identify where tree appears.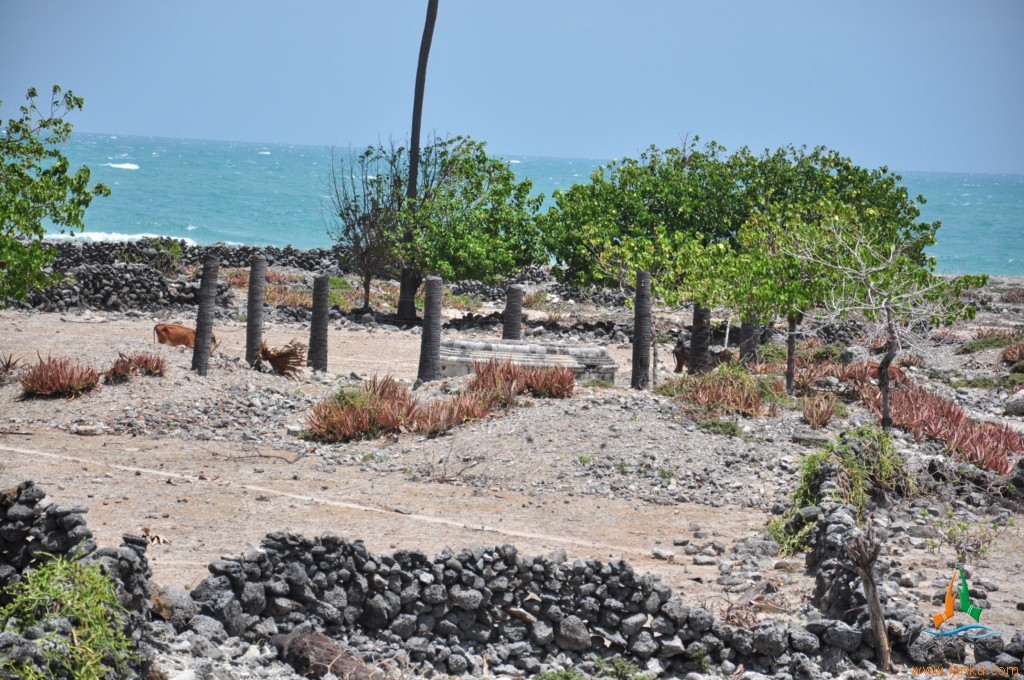
Appears at box(533, 127, 944, 335).
